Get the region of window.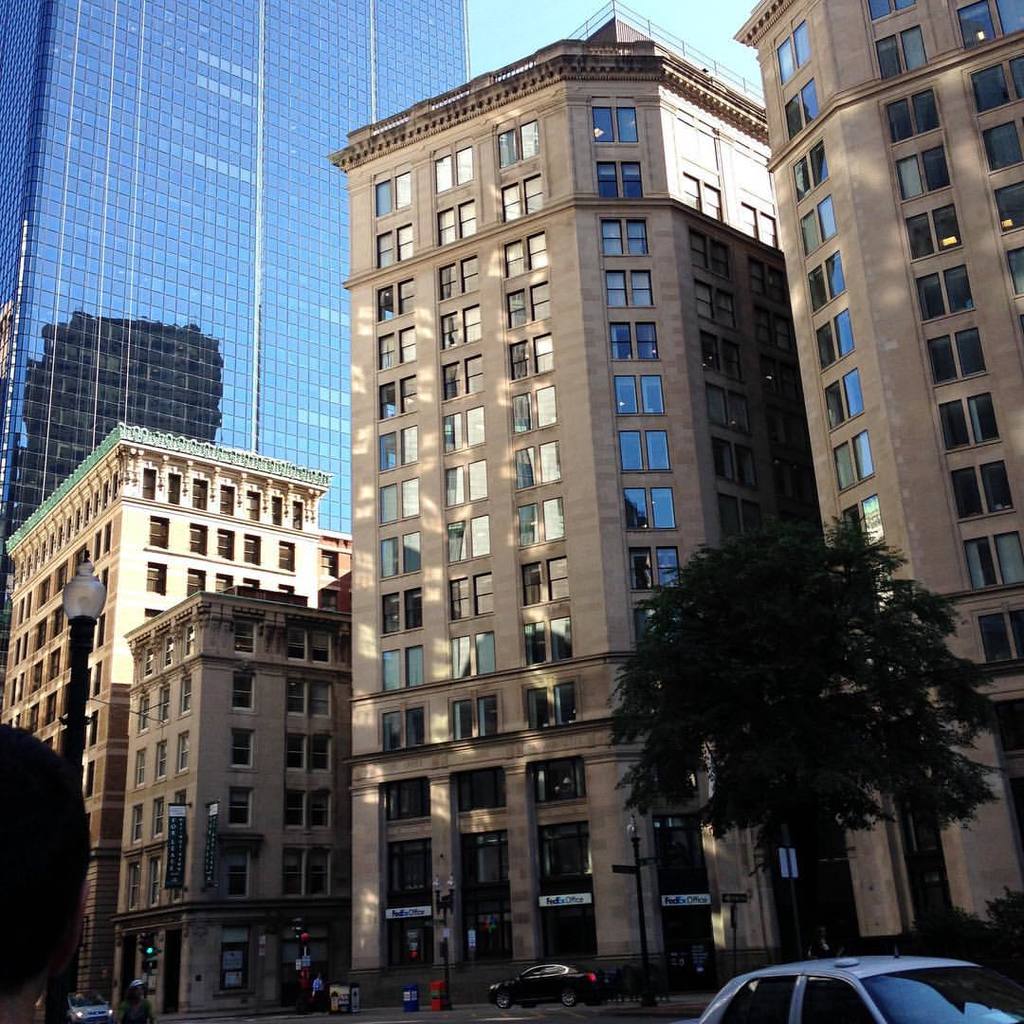
rect(681, 174, 722, 220).
